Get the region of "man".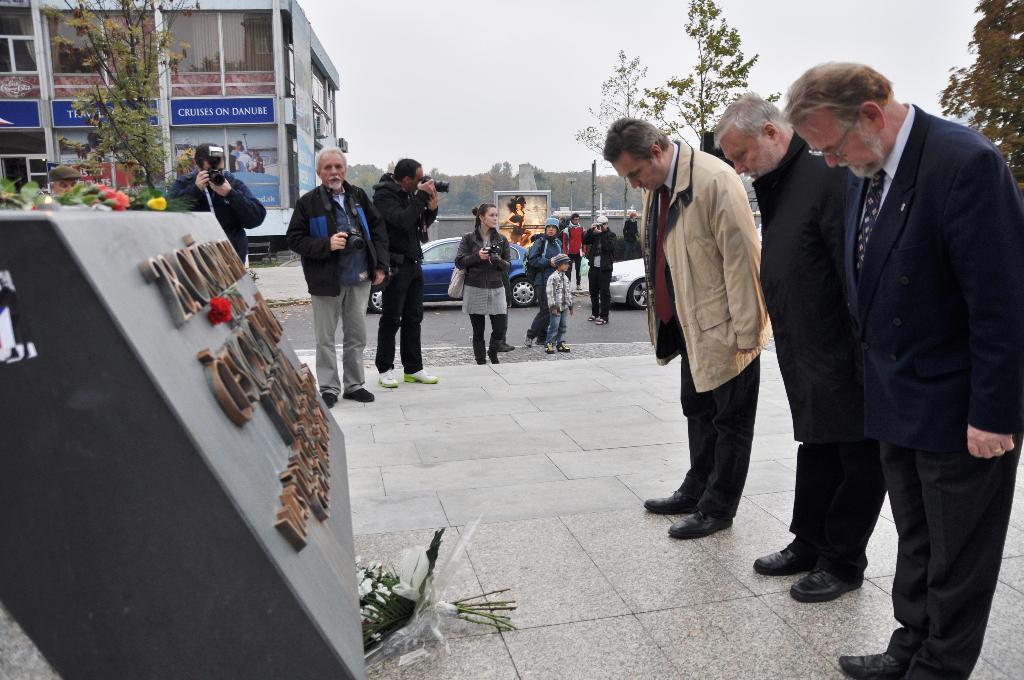
(600, 113, 772, 538).
